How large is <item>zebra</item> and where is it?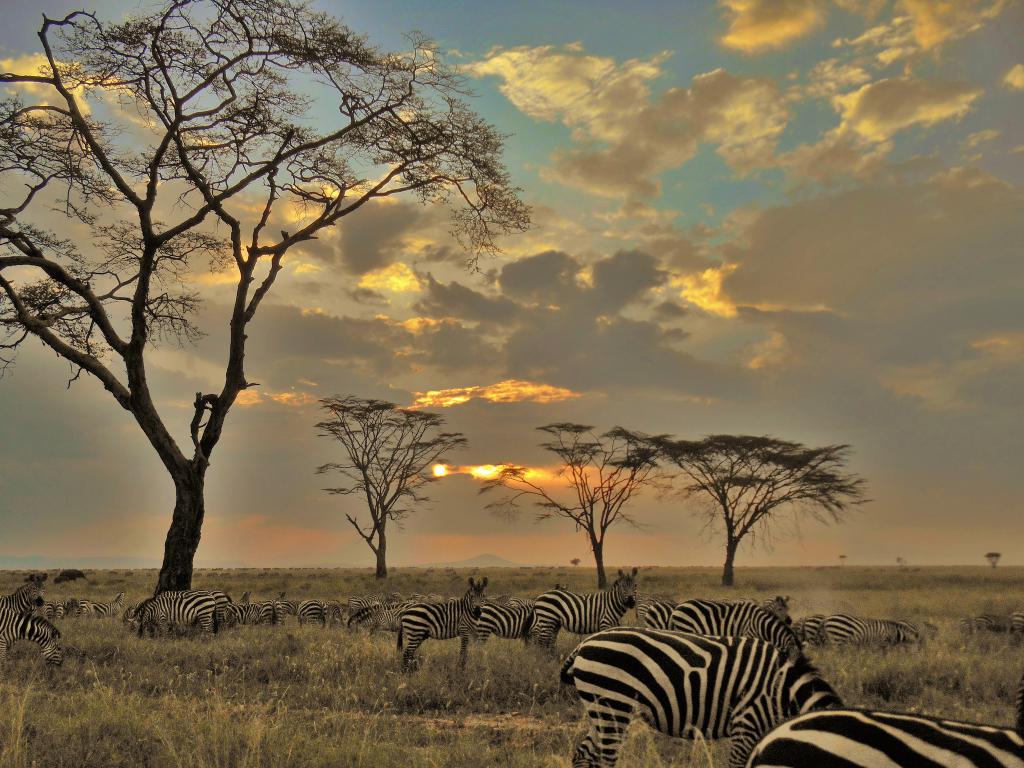
Bounding box: (left=558, top=625, right=843, bottom=767).
